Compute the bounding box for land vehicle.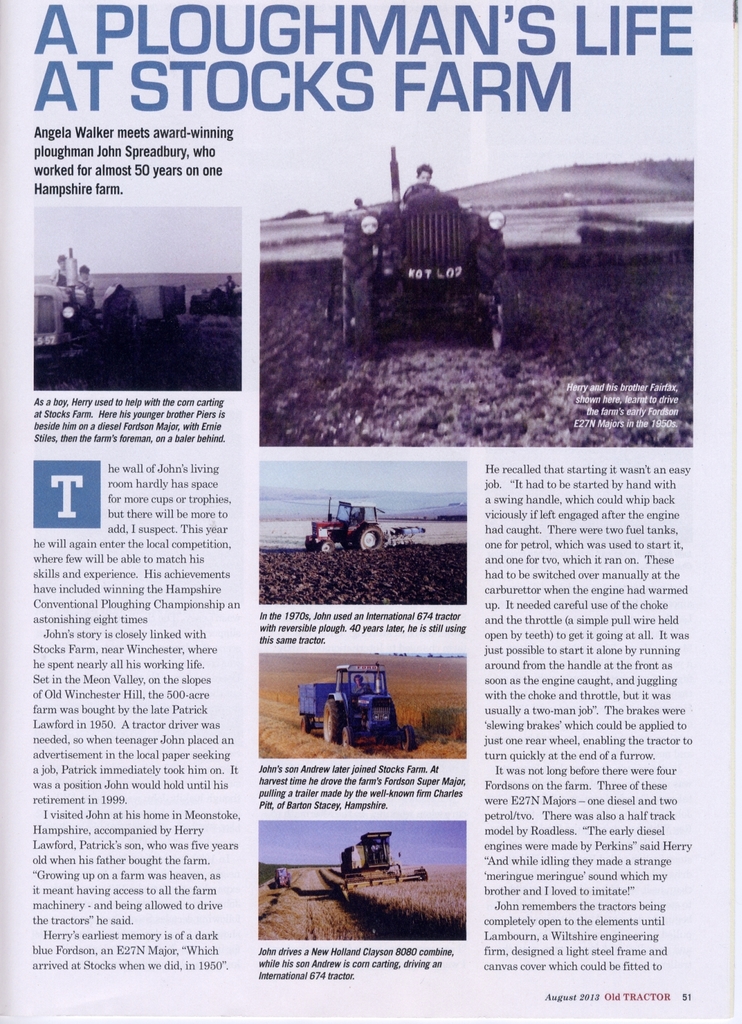
l=319, t=159, r=517, b=351.
